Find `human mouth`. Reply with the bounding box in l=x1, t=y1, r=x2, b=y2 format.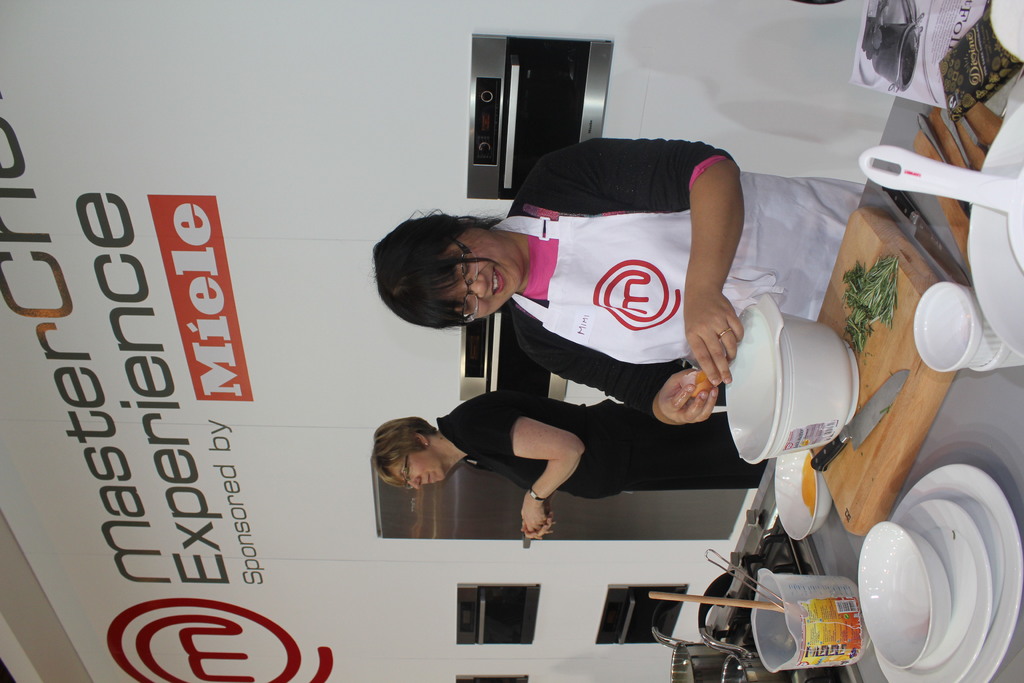
l=492, t=266, r=507, b=291.
